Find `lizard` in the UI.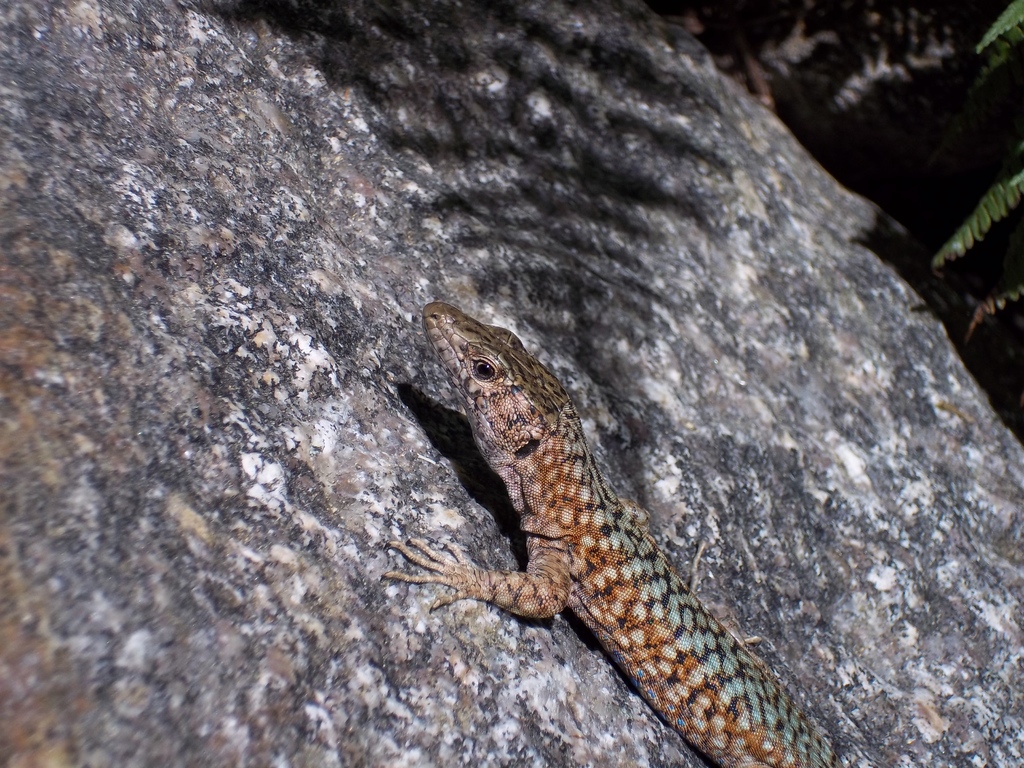
UI element at (x1=391, y1=291, x2=845, y2=754).
